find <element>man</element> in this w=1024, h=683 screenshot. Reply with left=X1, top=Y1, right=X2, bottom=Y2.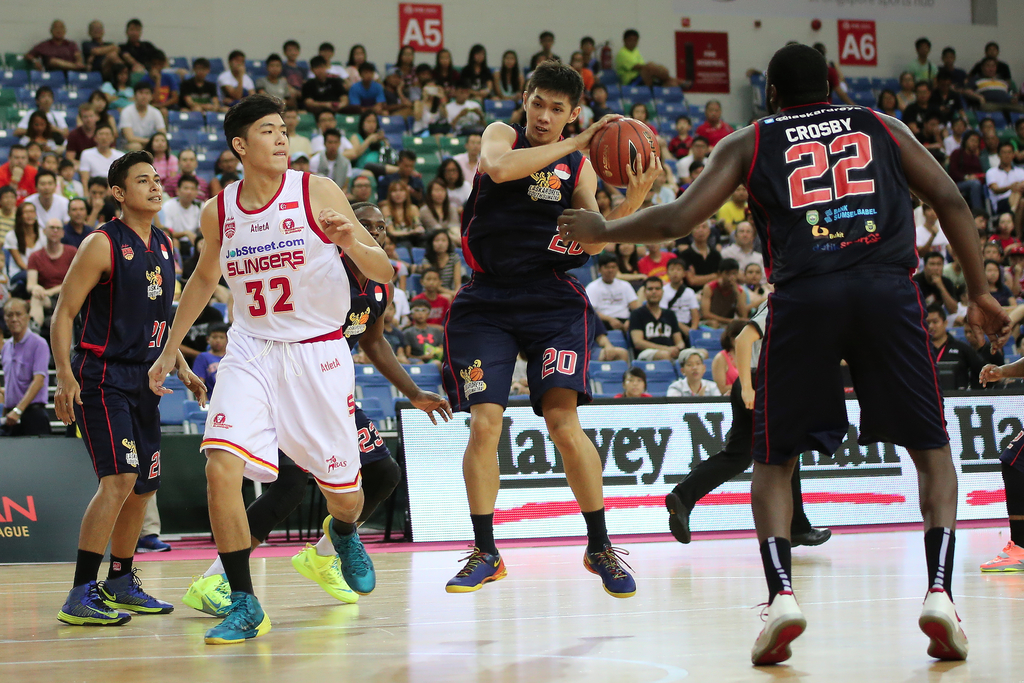
left=183, top=213, right=452, bottom=609.
